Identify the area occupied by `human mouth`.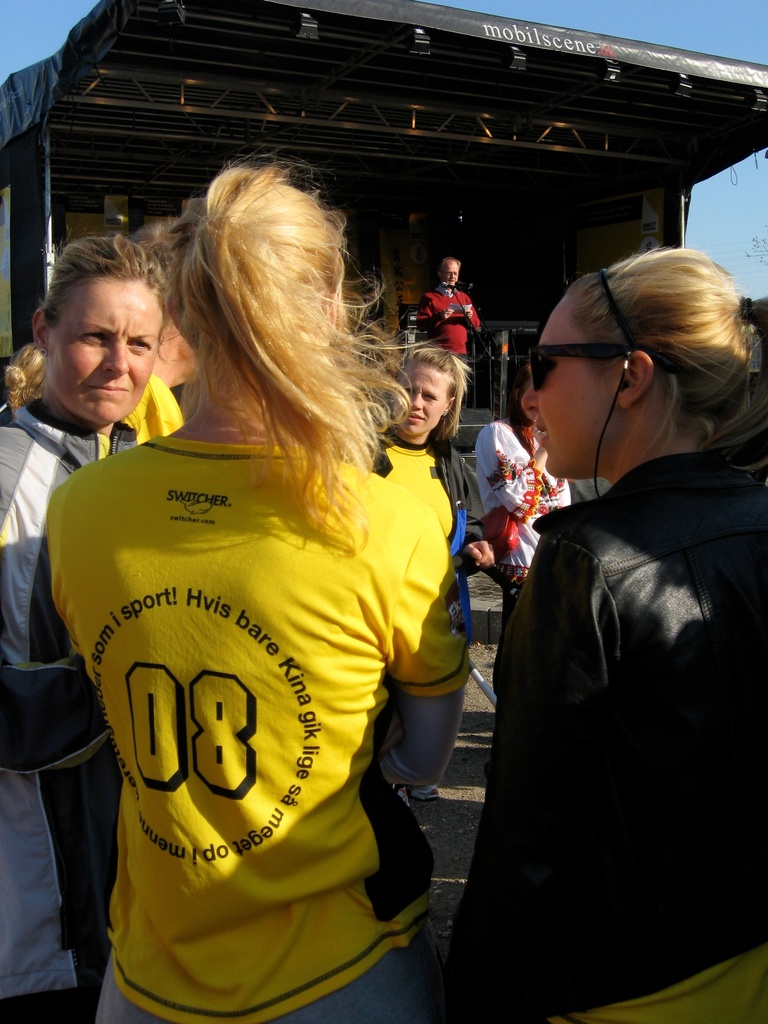
Area: bbox=[86, 378, 129, 393].
